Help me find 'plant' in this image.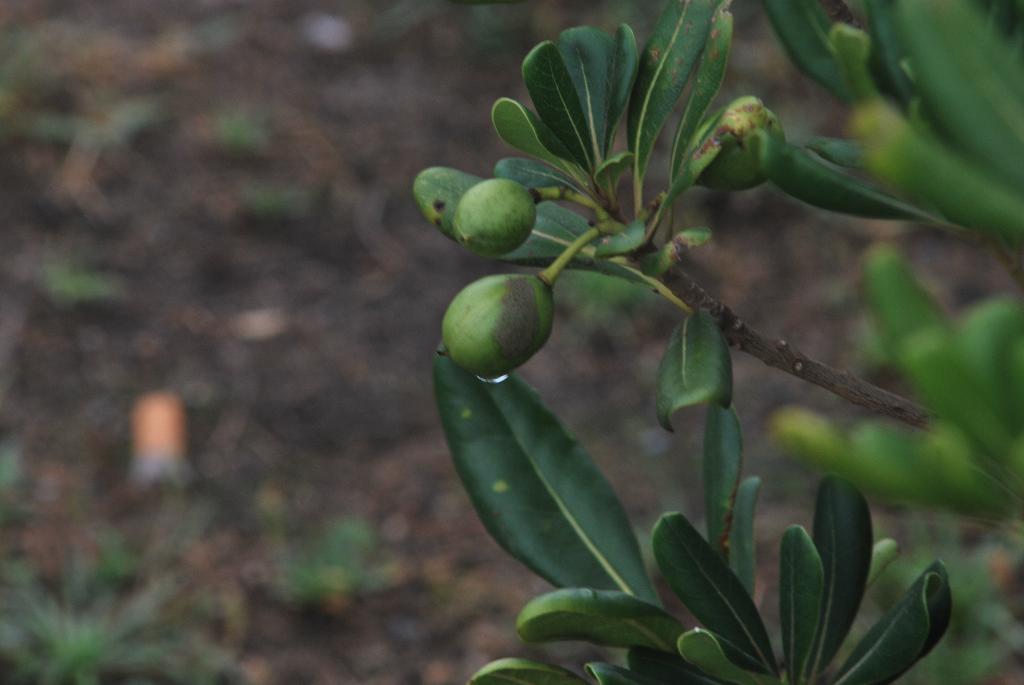
Found it: 212 107 273 152.
